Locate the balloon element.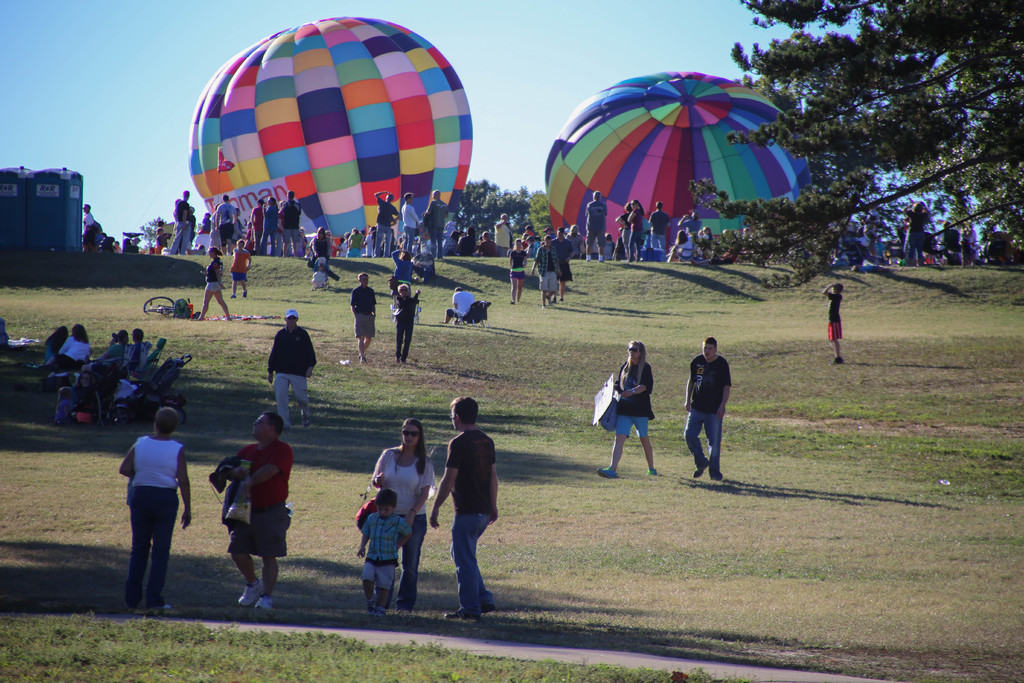
Element bbox: [191, 15, 474, 263].
